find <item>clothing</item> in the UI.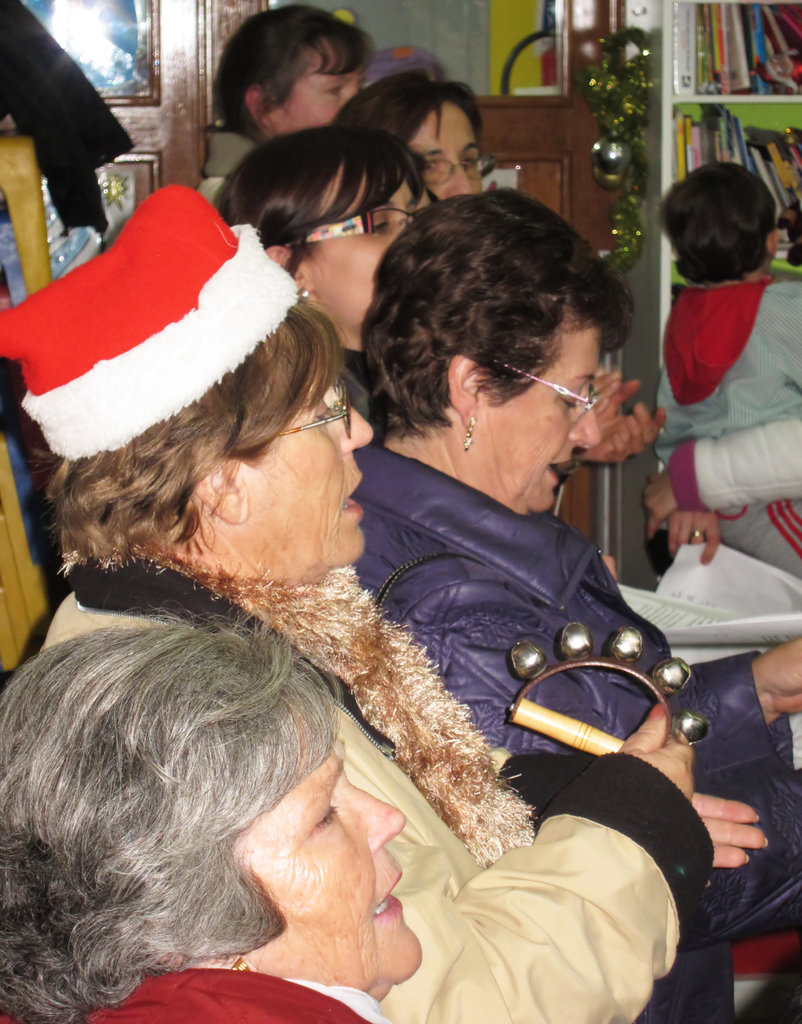
UI element at crop(36, 559, 718, 1023).
